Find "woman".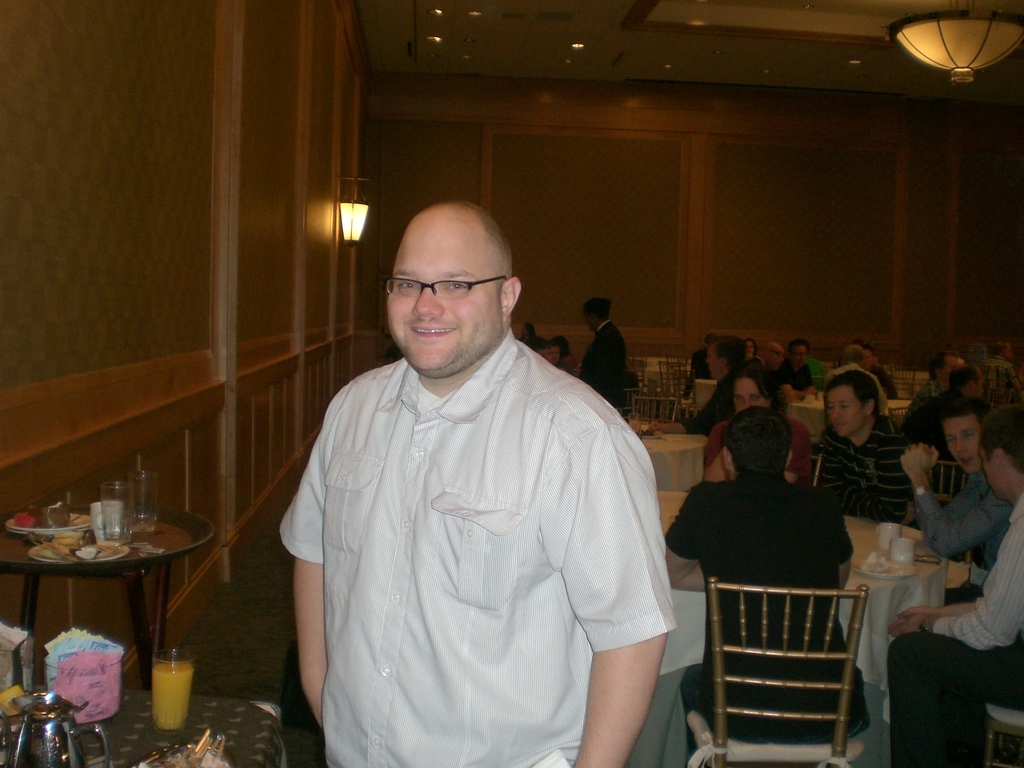
detection(706, 368, 808, 490).
